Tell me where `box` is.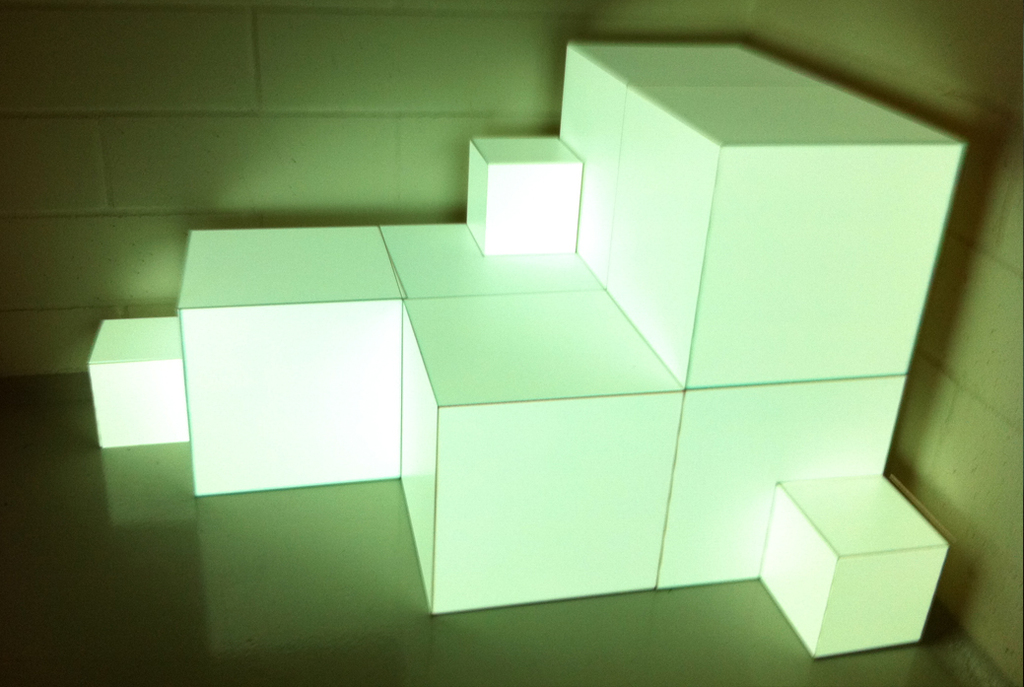
`box` is at rect(462, 138, 583, 254).
